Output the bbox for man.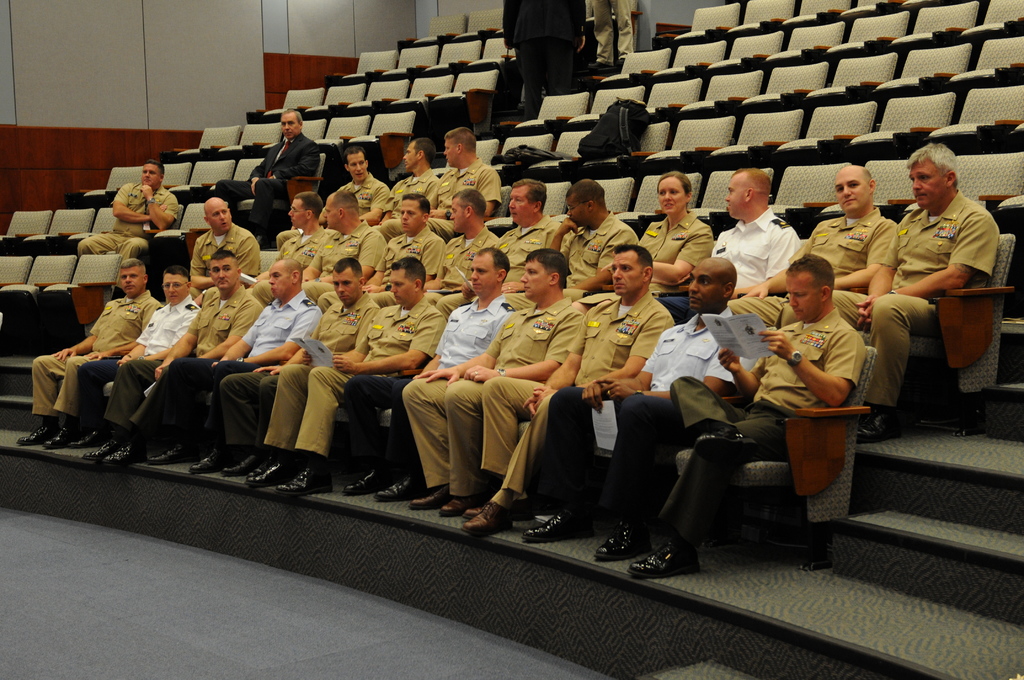
box(323, 191, 447, 310).
